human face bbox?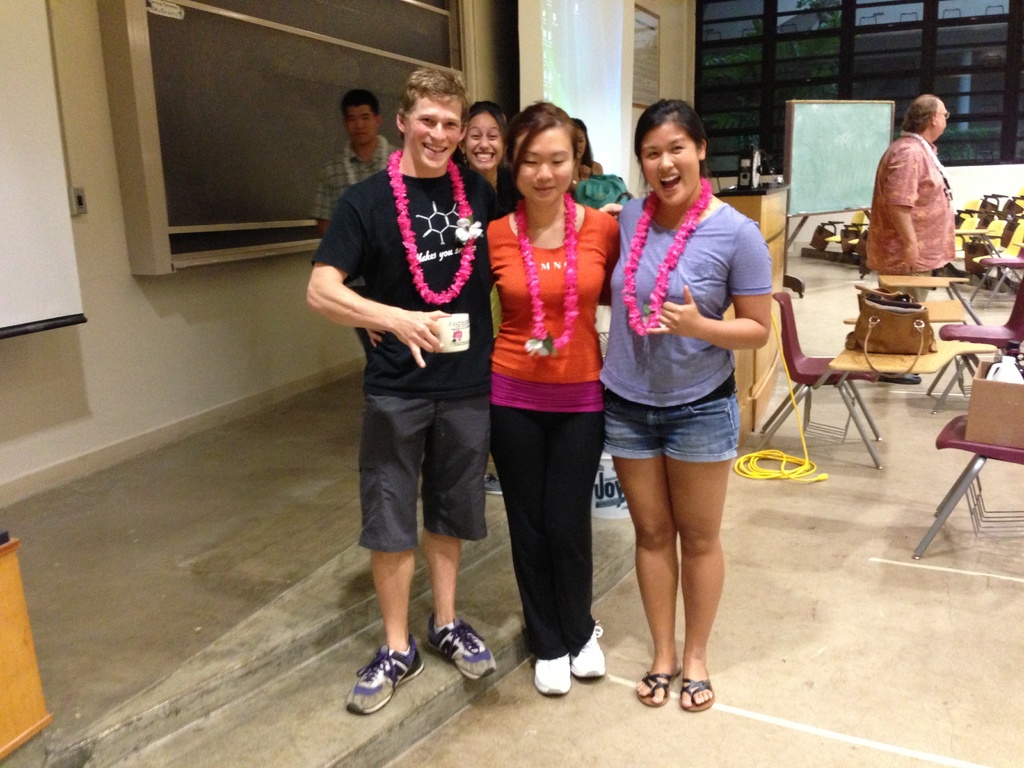
(513, 129, 578, 204)
